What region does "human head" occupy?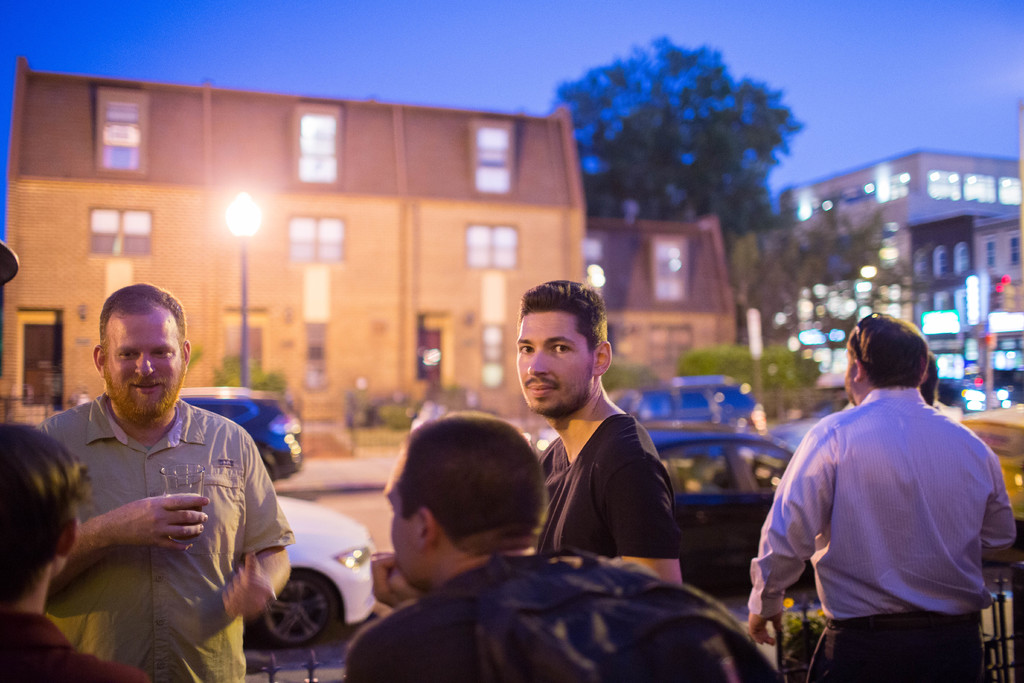
l=82, t=288, r=186, b=432.
